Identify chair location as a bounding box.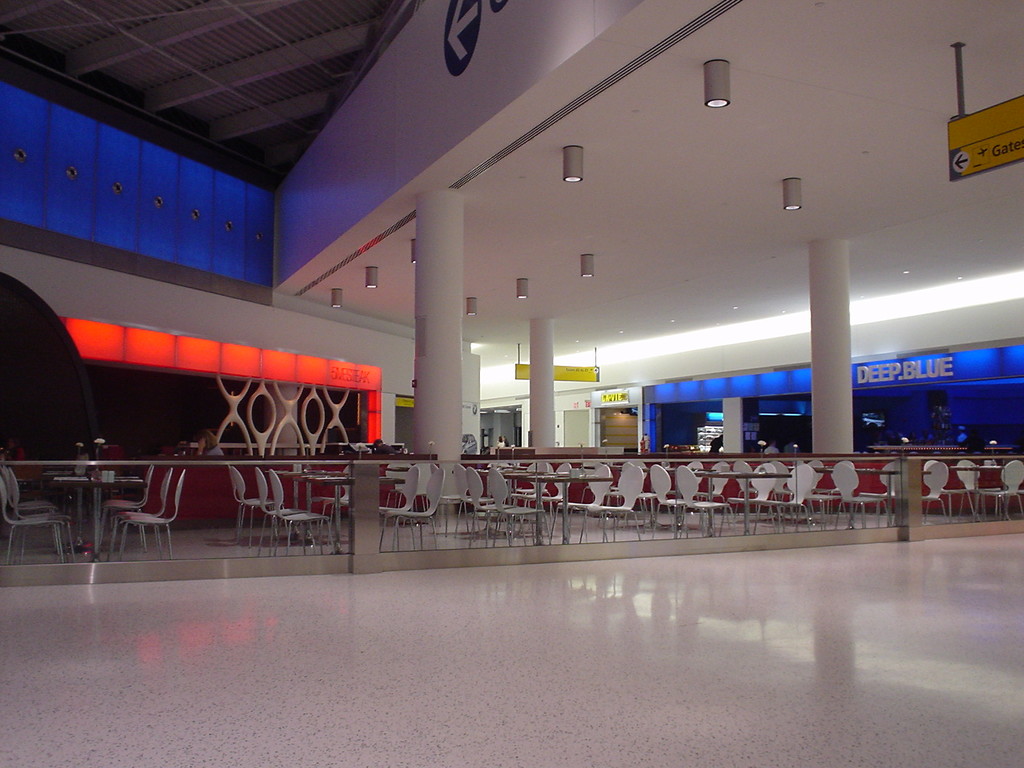
bbox=(830, 464, 884, 532).
